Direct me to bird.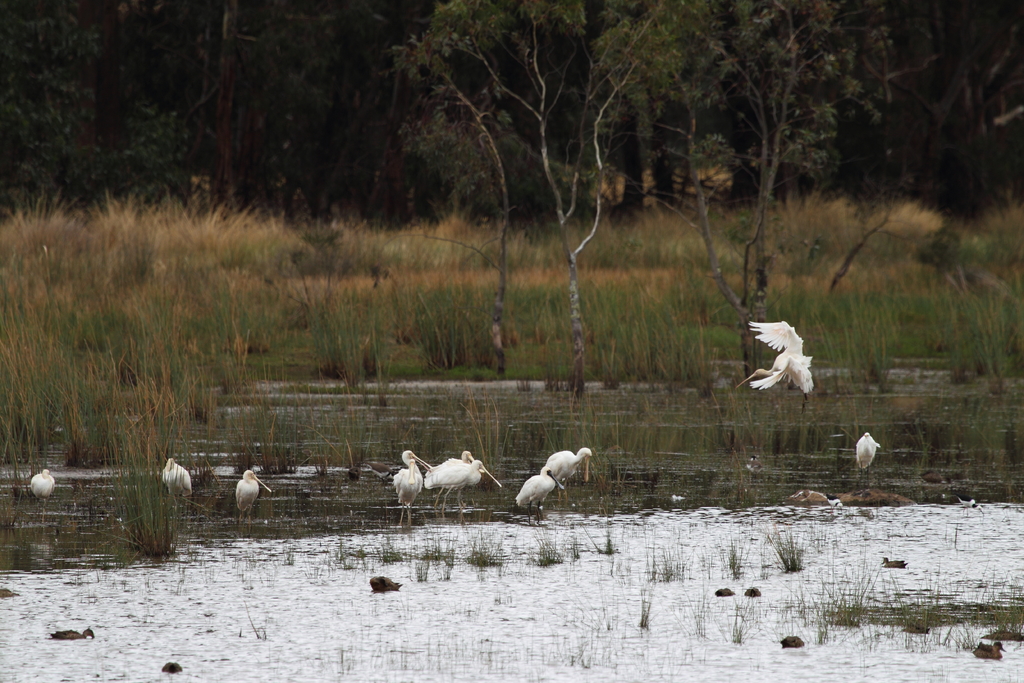
Direction: bbox(233, 469, 272, 529).
